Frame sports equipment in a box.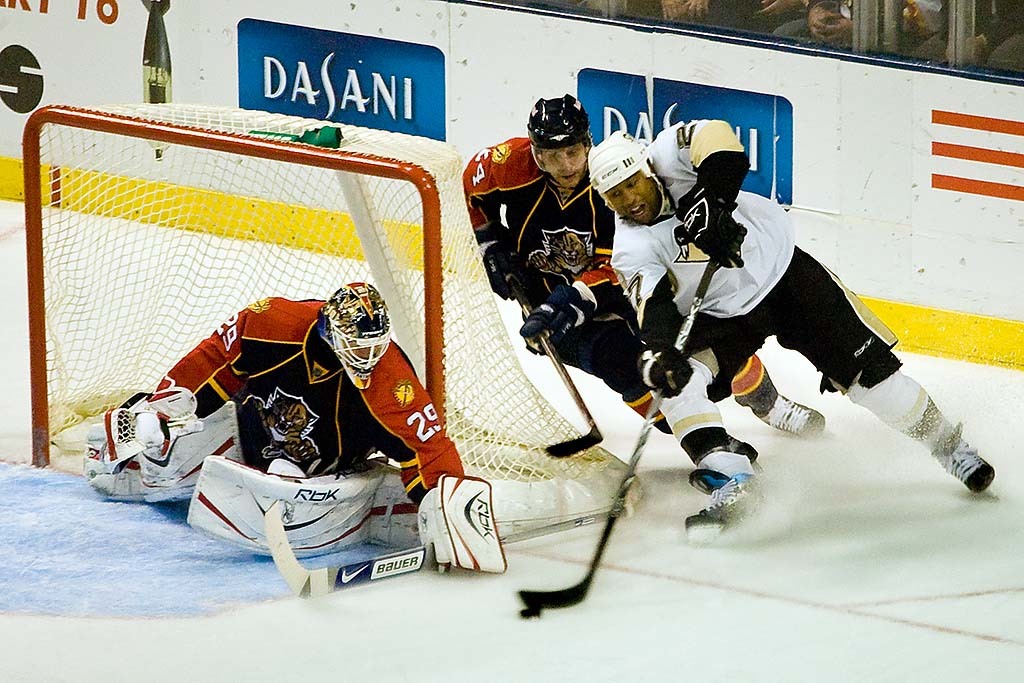
[21,101,635,481].
